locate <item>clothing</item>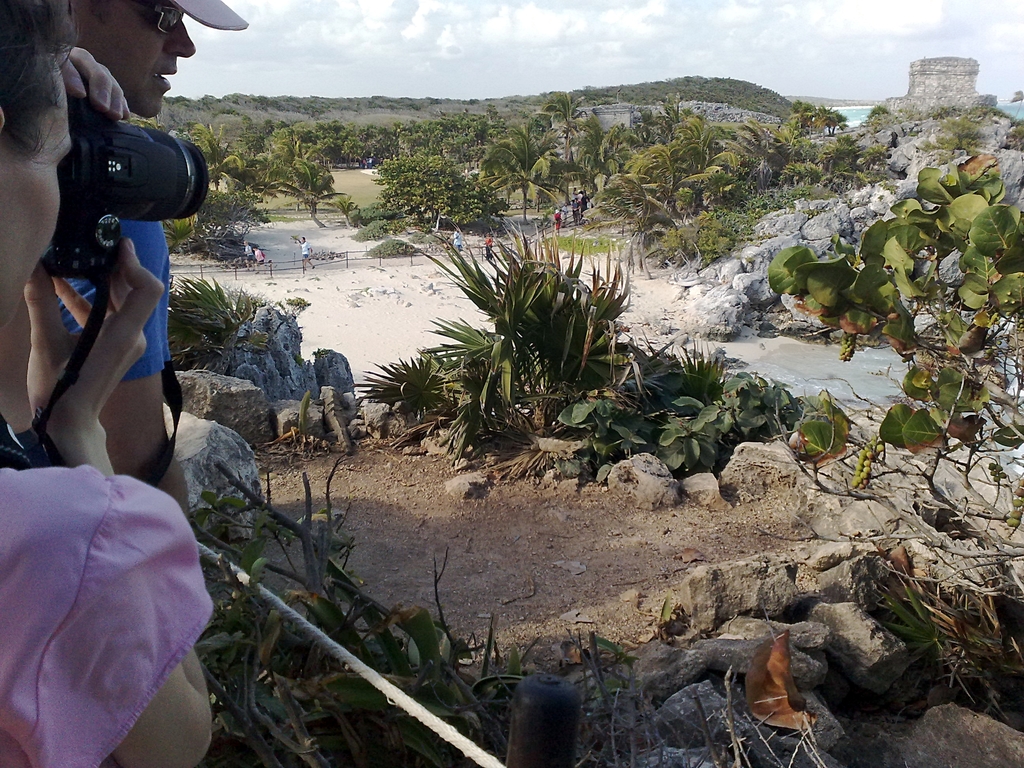
555 212 559 226
